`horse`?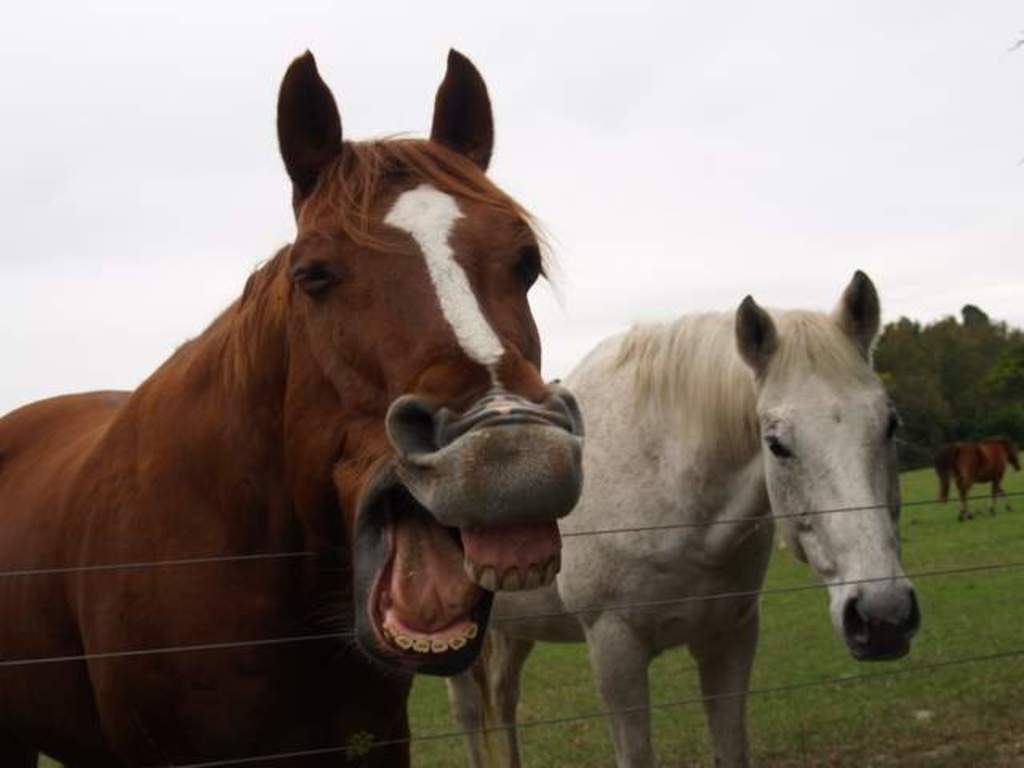
rect(933, 435, 1021, 526)
